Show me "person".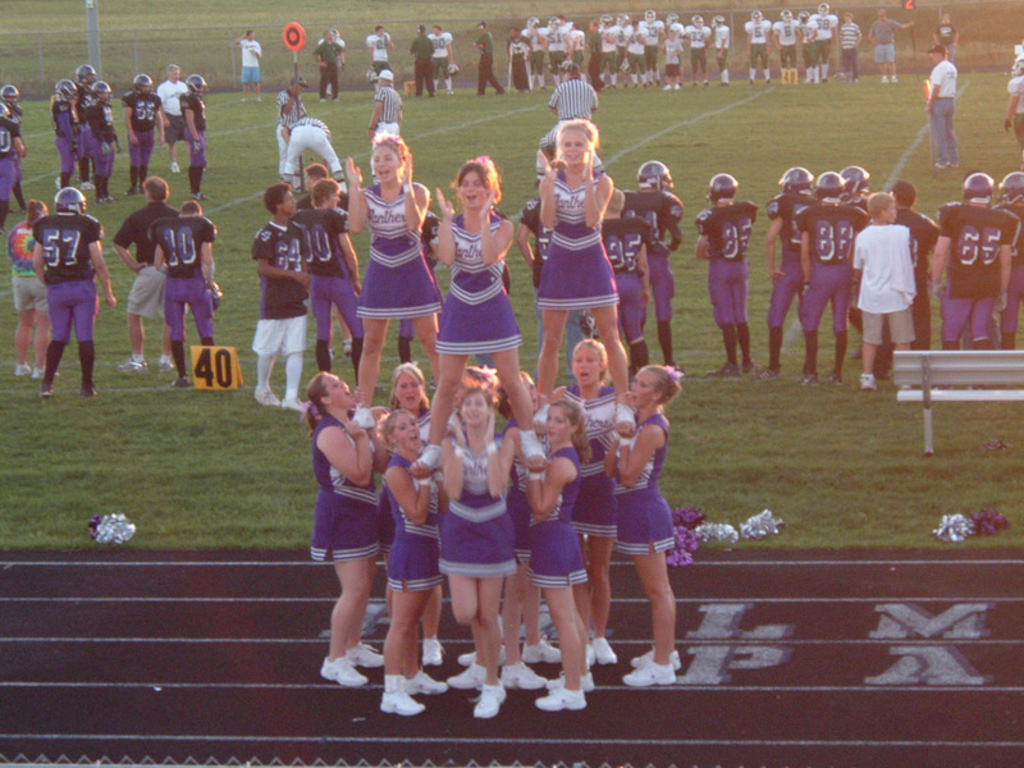
"person" is here: l=23, t=184, r=119, b=396.
